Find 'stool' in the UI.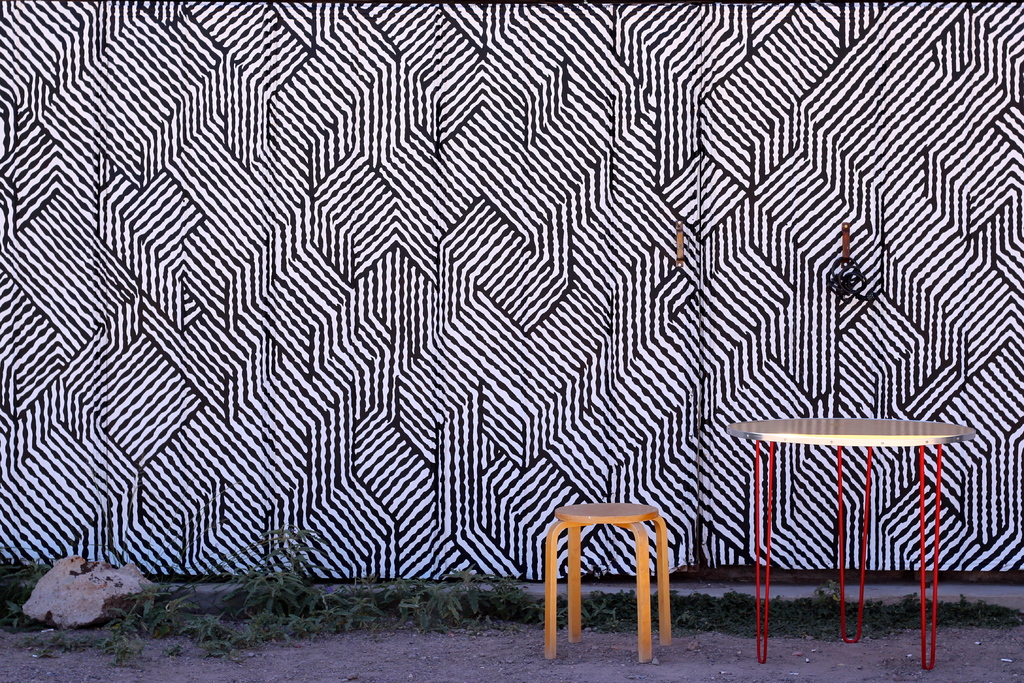
UI element at box(545, 498, 666, 660).
